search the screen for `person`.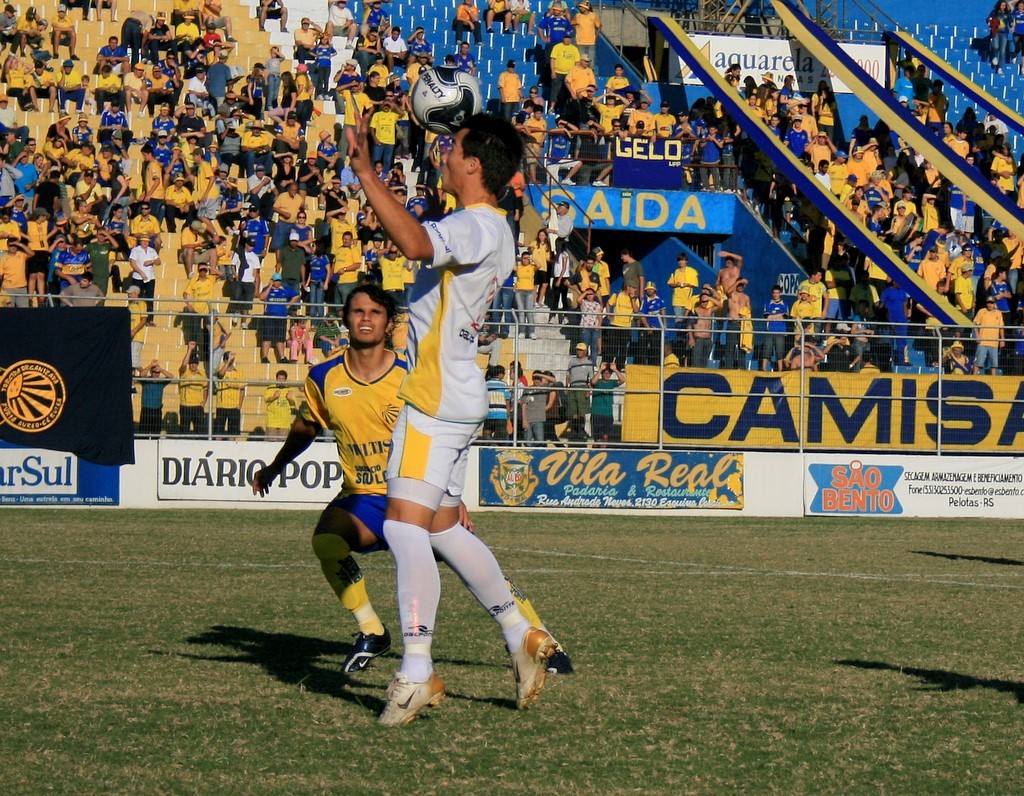
Found at 938:125:972:153.
